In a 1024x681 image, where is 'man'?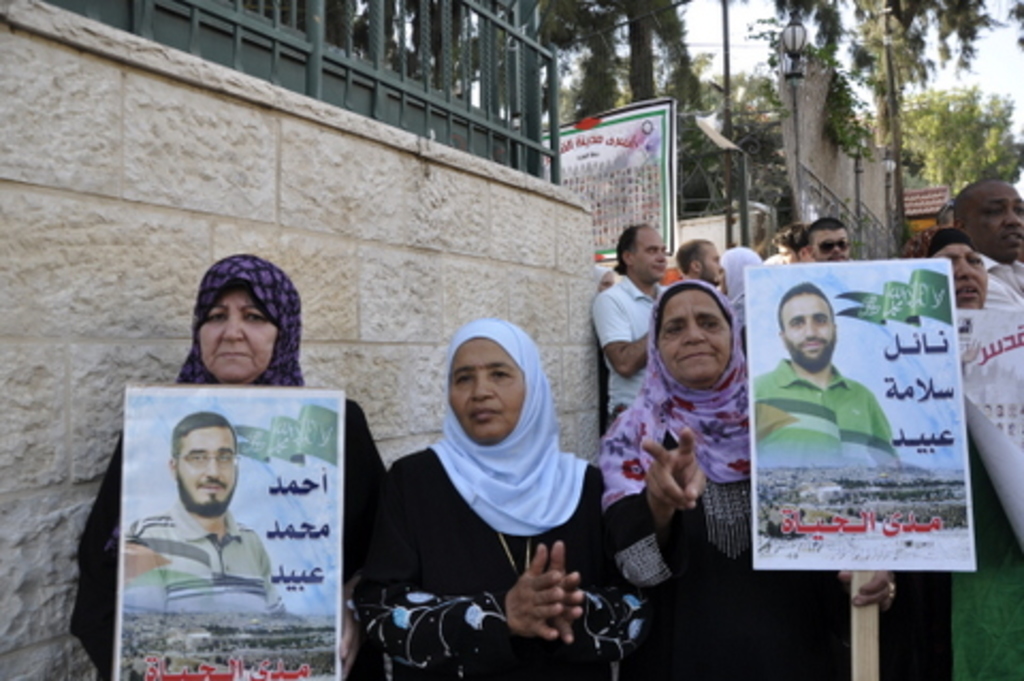
pyautogui.locateOnScreen(674, 235, 725, 288).
